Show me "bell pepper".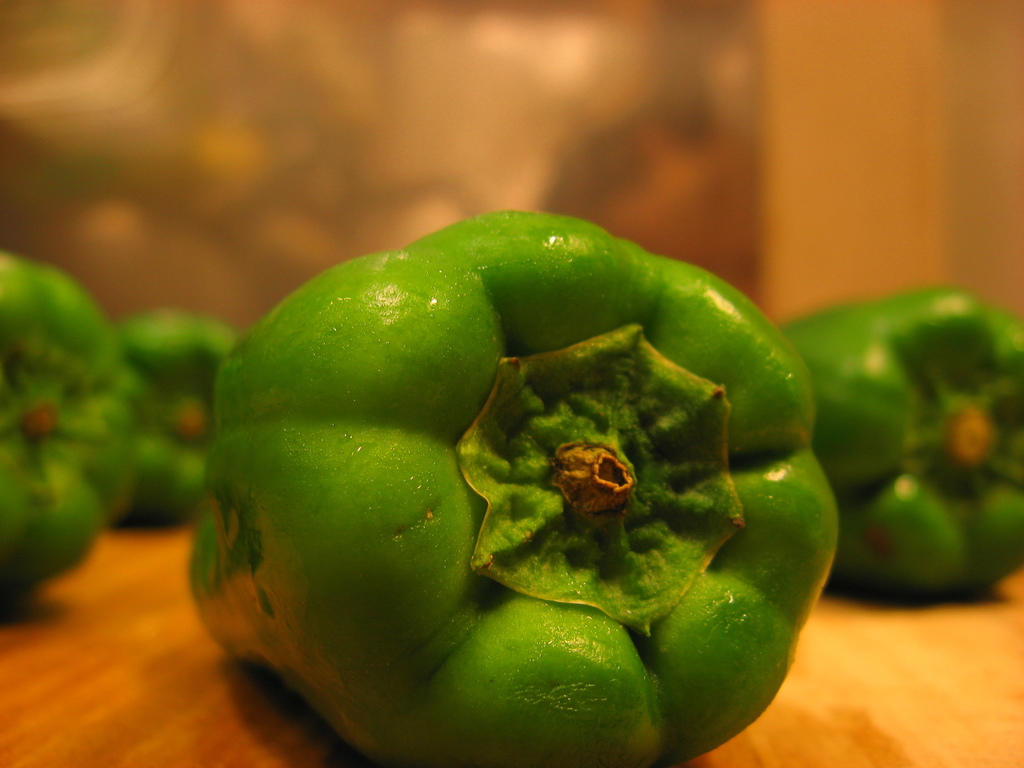
"bell pepper" is here: [785, 289, 1023, 607].
